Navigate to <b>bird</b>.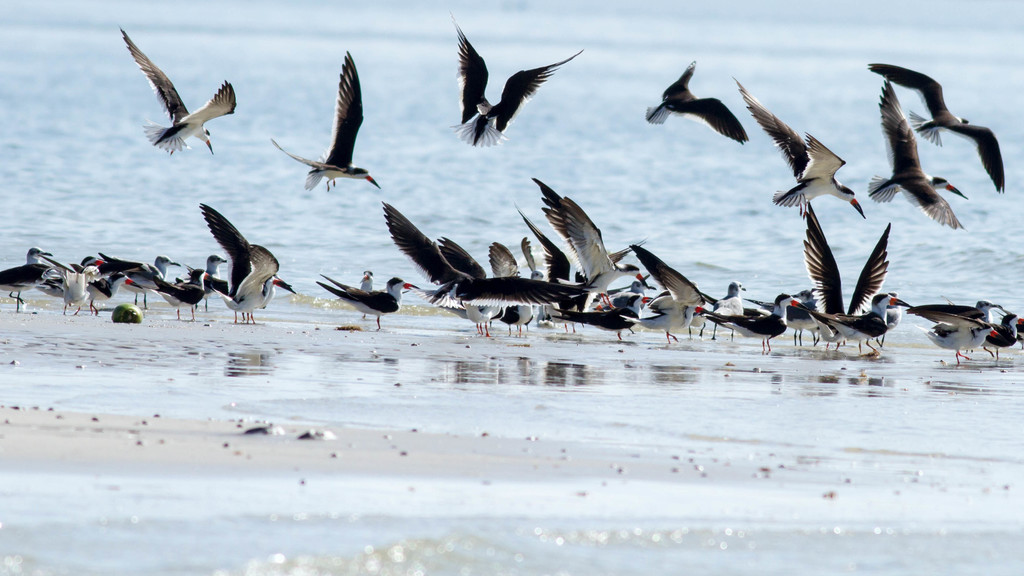
Navigation target: rect(385, 203, 482, 321).
